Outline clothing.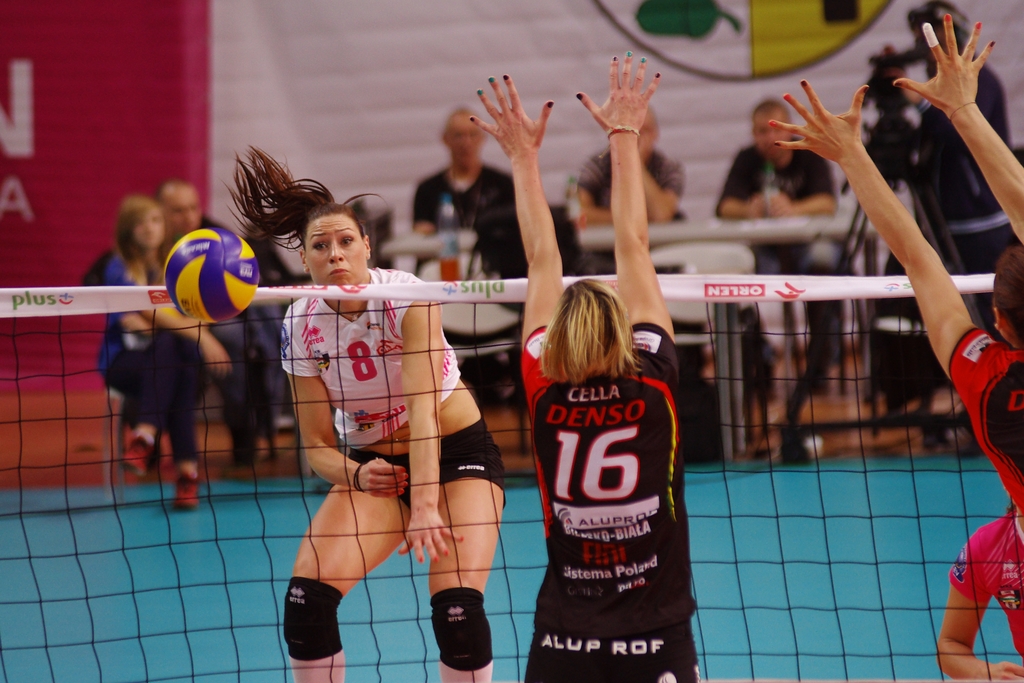
Outline: left=98, top=258, right=213, bottom=463.
